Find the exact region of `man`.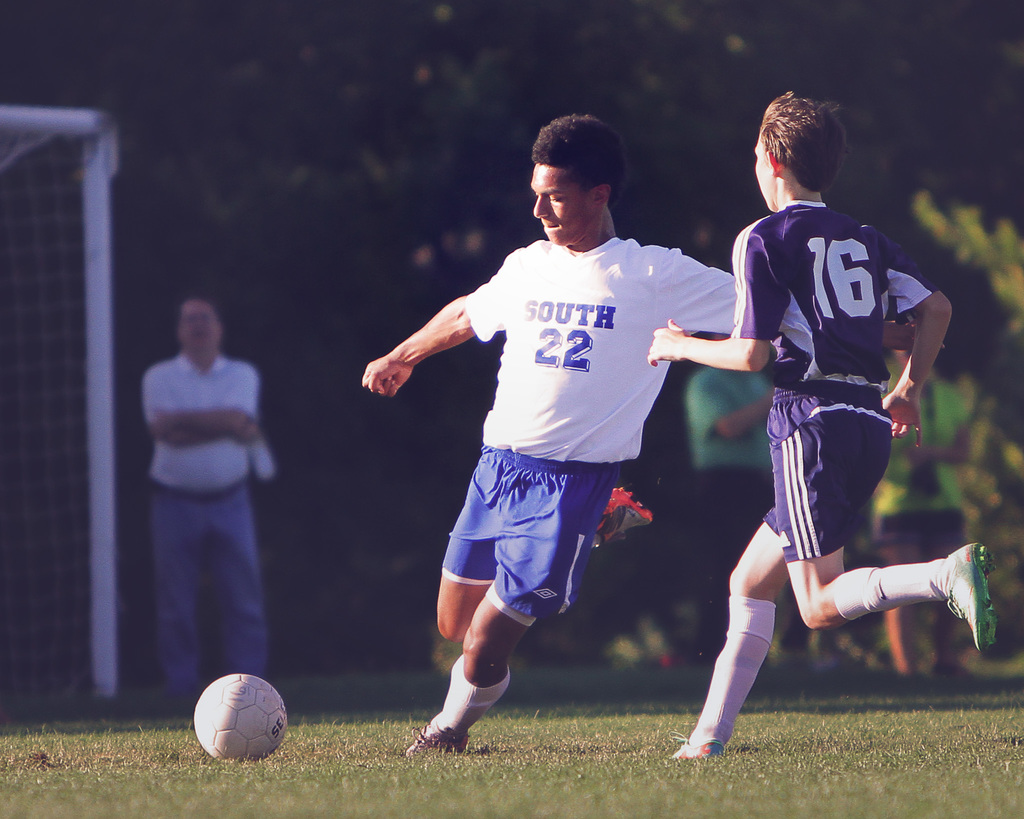
Exact region: [x1=136, y1=293, x2=270, y2=706].
